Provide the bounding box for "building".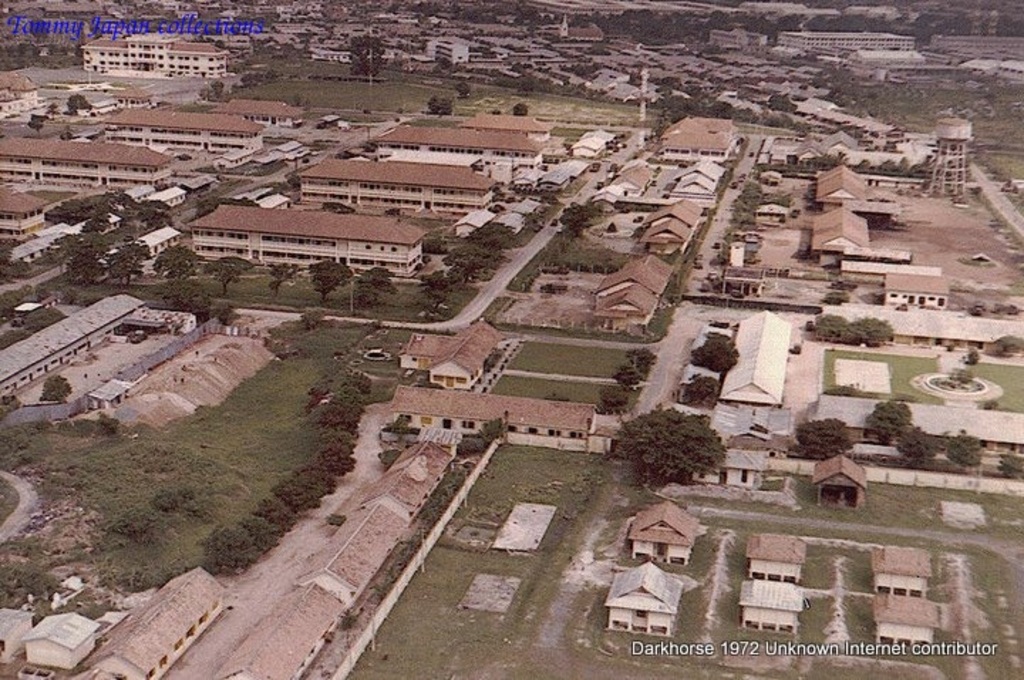
(191, 205, 428, 277).
